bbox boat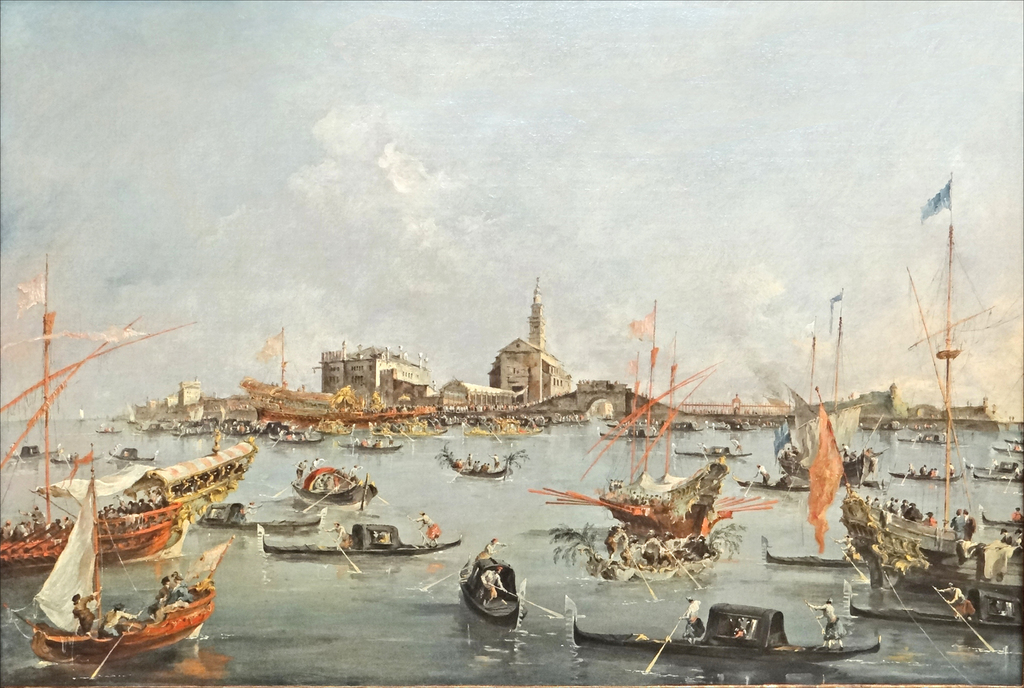
(left=93, top=422, right=125, bottom=433)
